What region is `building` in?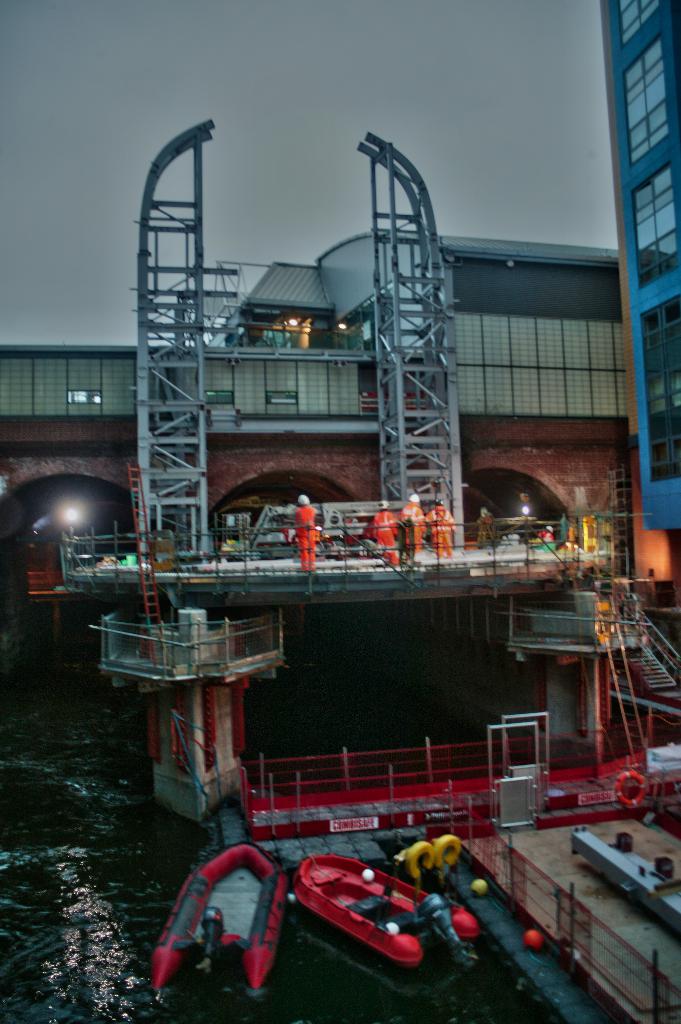
595/0/680/529.
